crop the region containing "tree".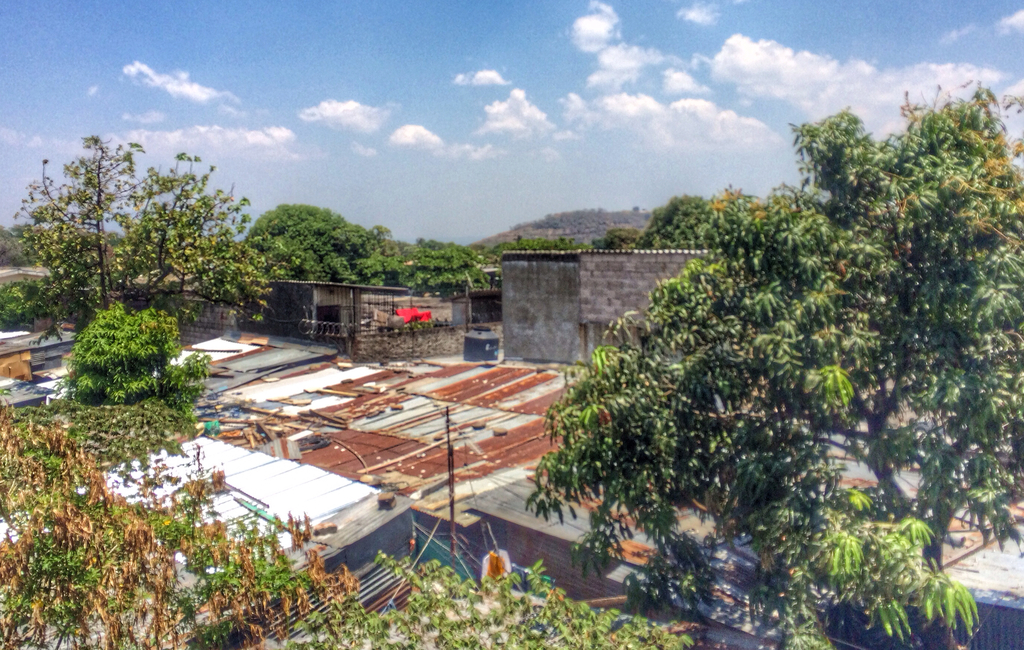
Crop region: <region>51, 286, 195, 427</region>.
